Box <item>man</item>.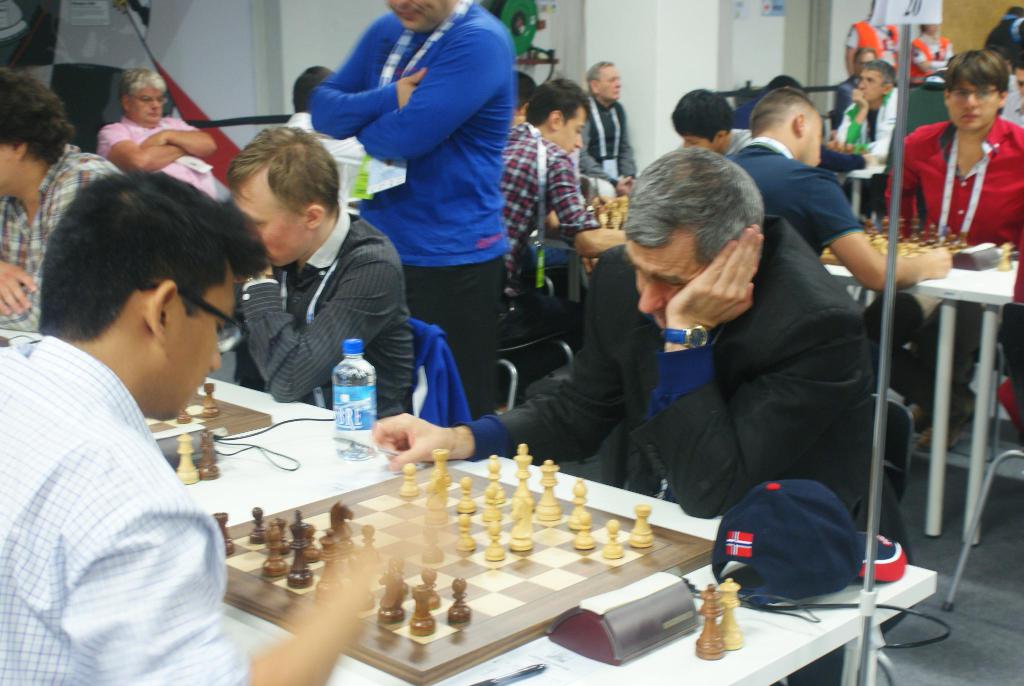
locate(495, 78, 629, 404).
